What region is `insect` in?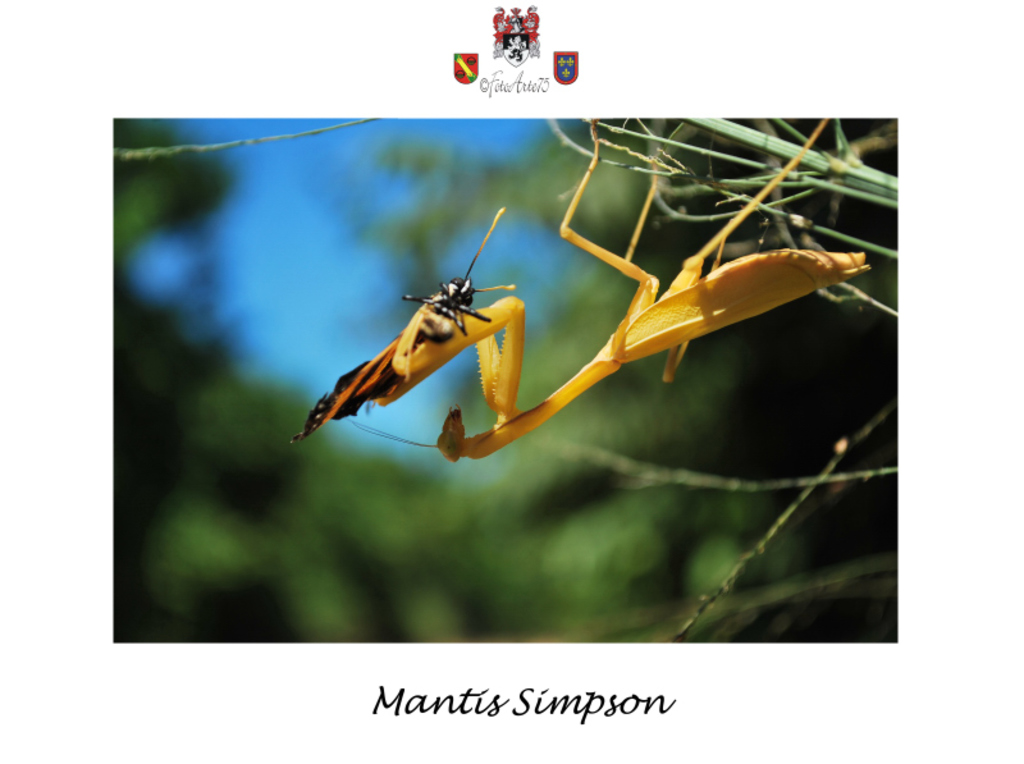
rect(352, 113, 869, 466).
